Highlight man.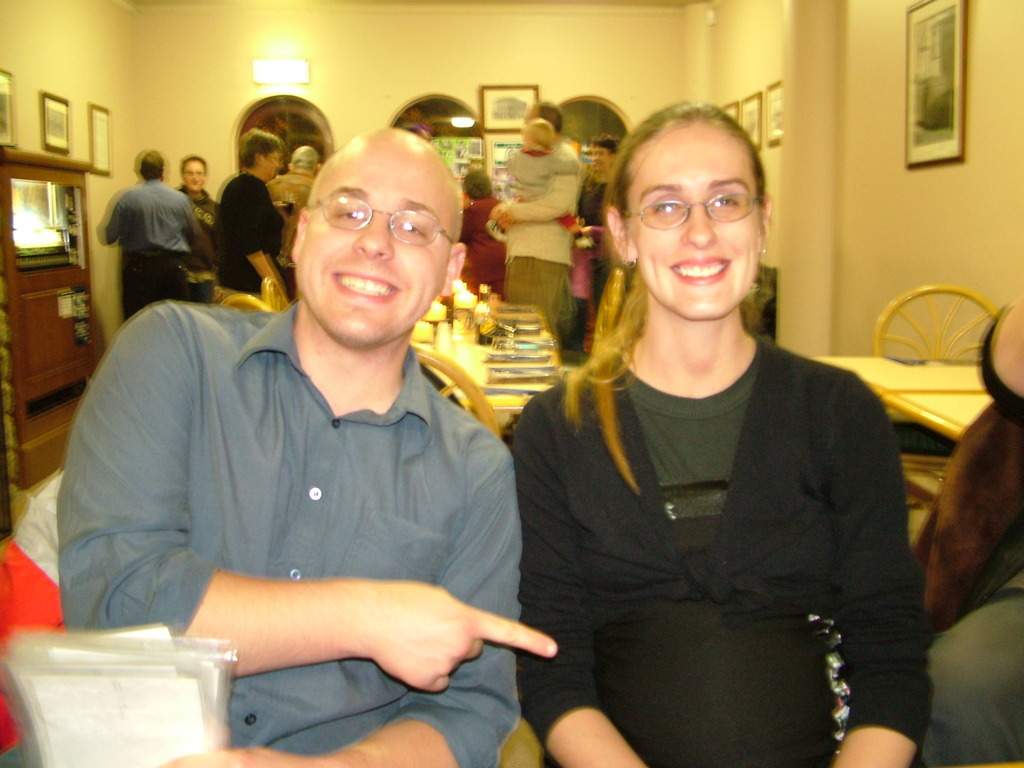
Highlighted region: (left=74, top=110, right=565, bottom=750).
